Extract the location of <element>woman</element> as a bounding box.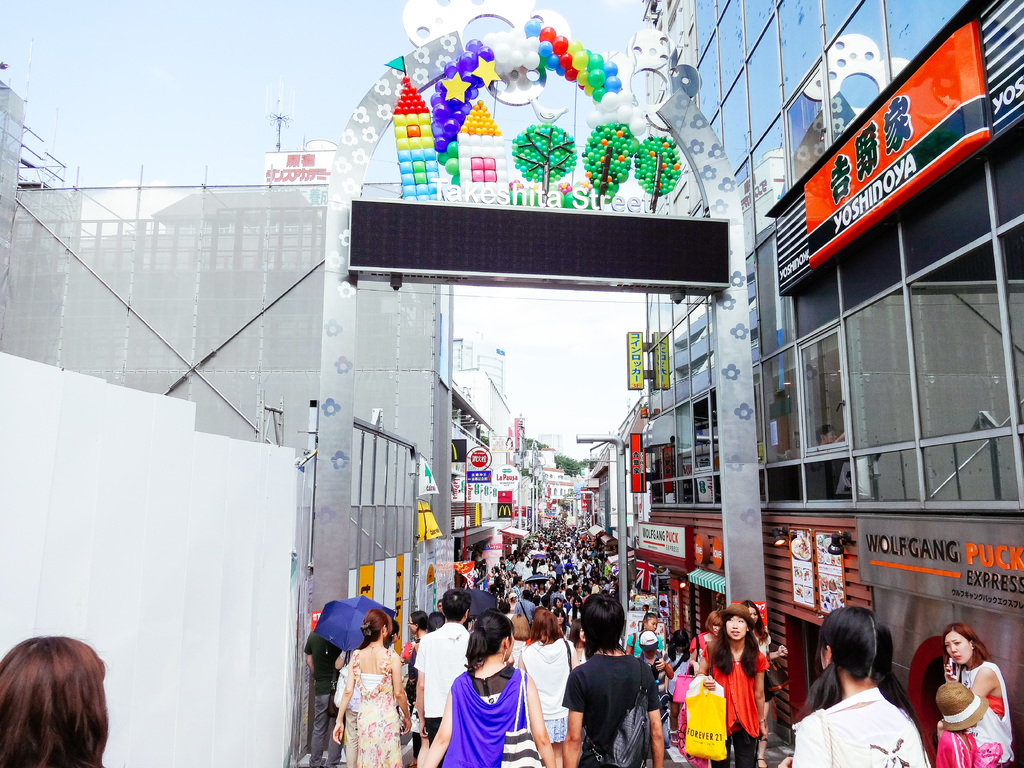
region(332, 606, 412, 767).
